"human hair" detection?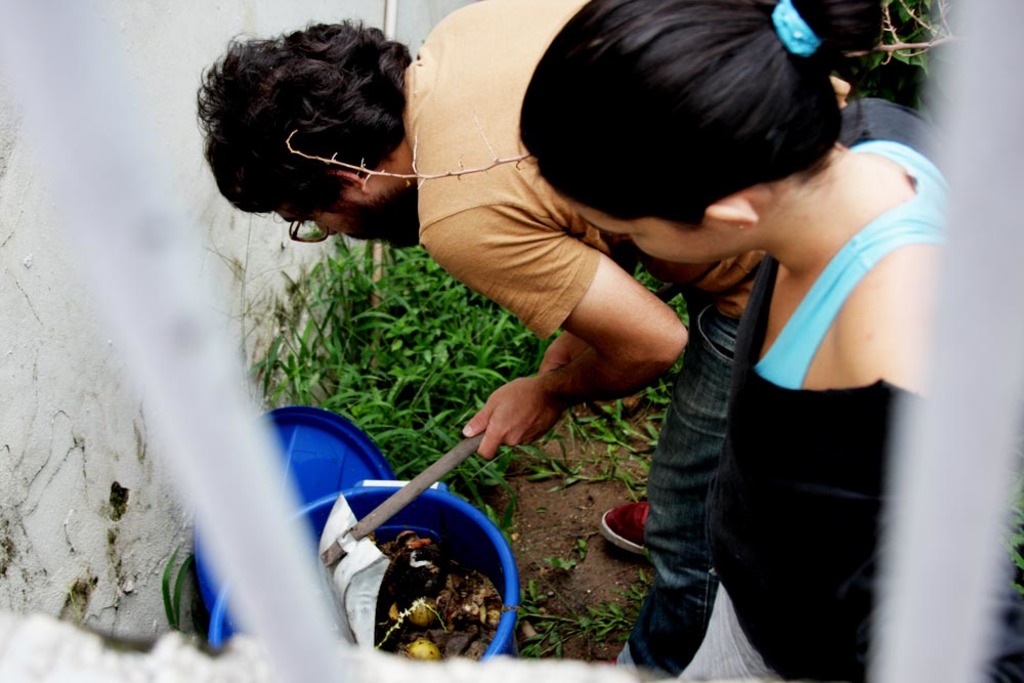
{"left": 513, "top": 0, "right": 884, "bottom": 237}
